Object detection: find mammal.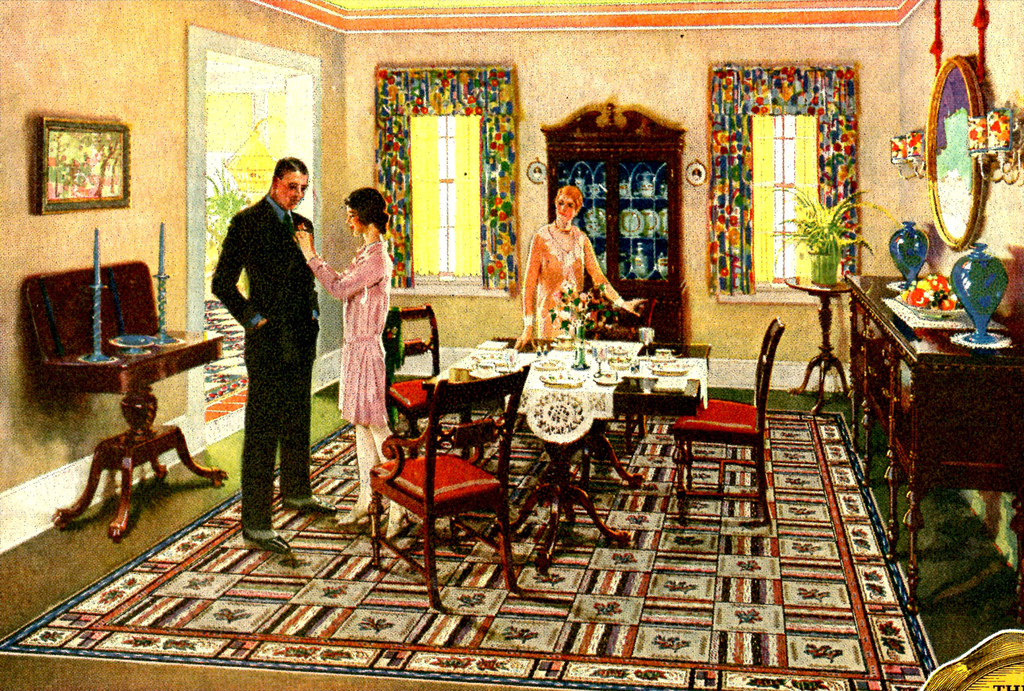
rect(516, 184, 644, 347).
